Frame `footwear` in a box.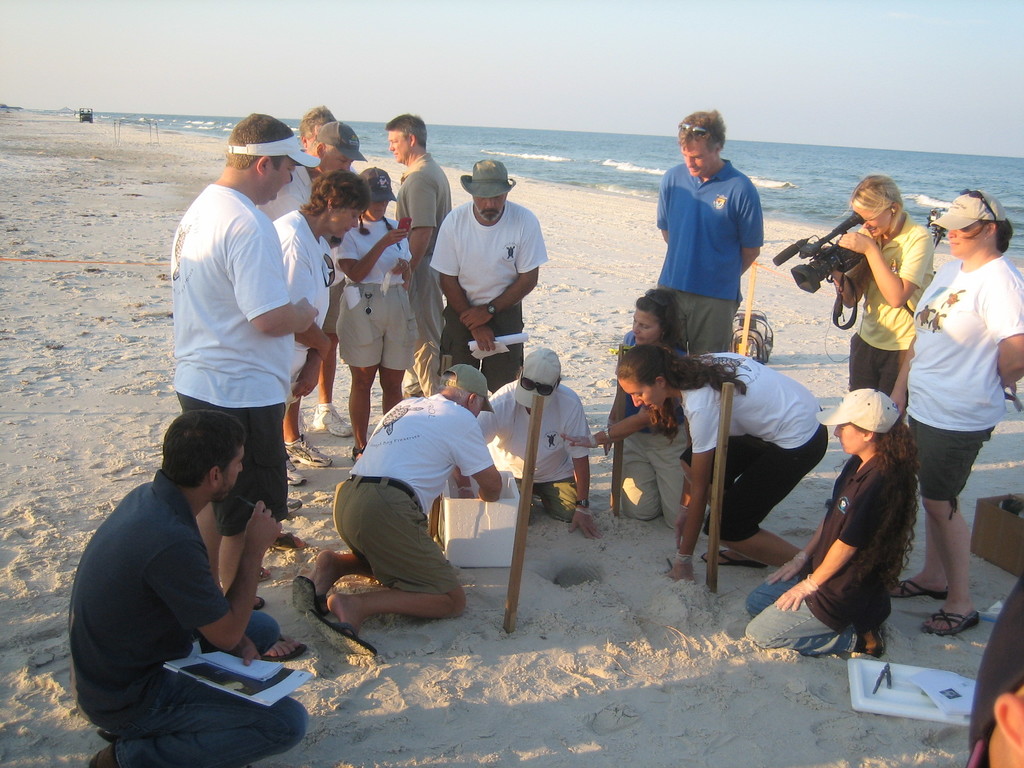
<box>317,614,387,669</box>.
